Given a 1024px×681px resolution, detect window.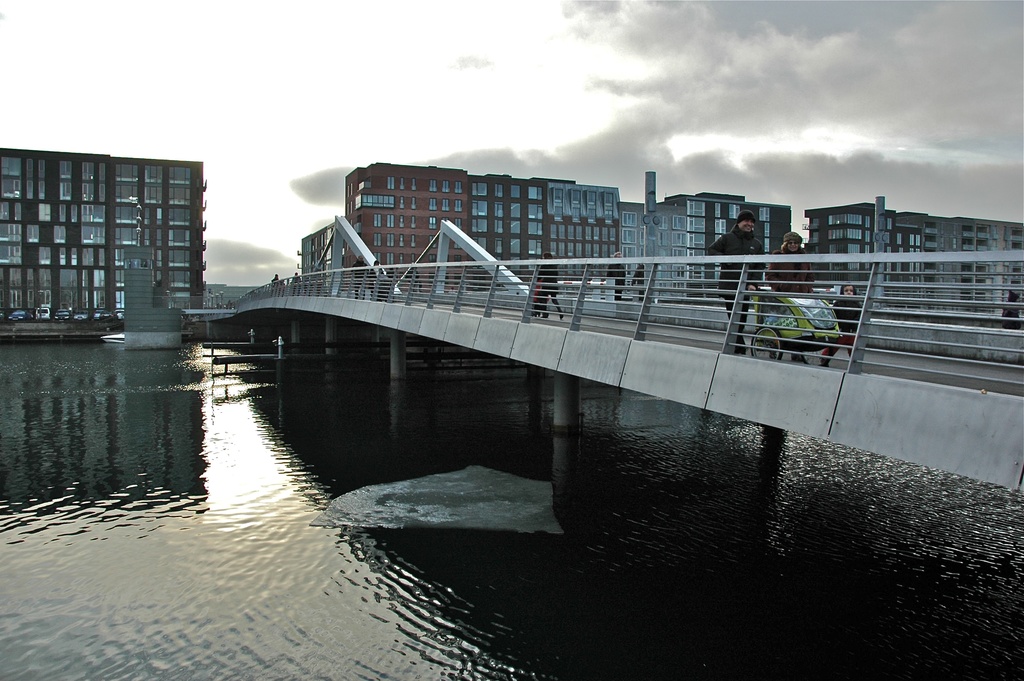
select_region(554, 188, 562, 201).
